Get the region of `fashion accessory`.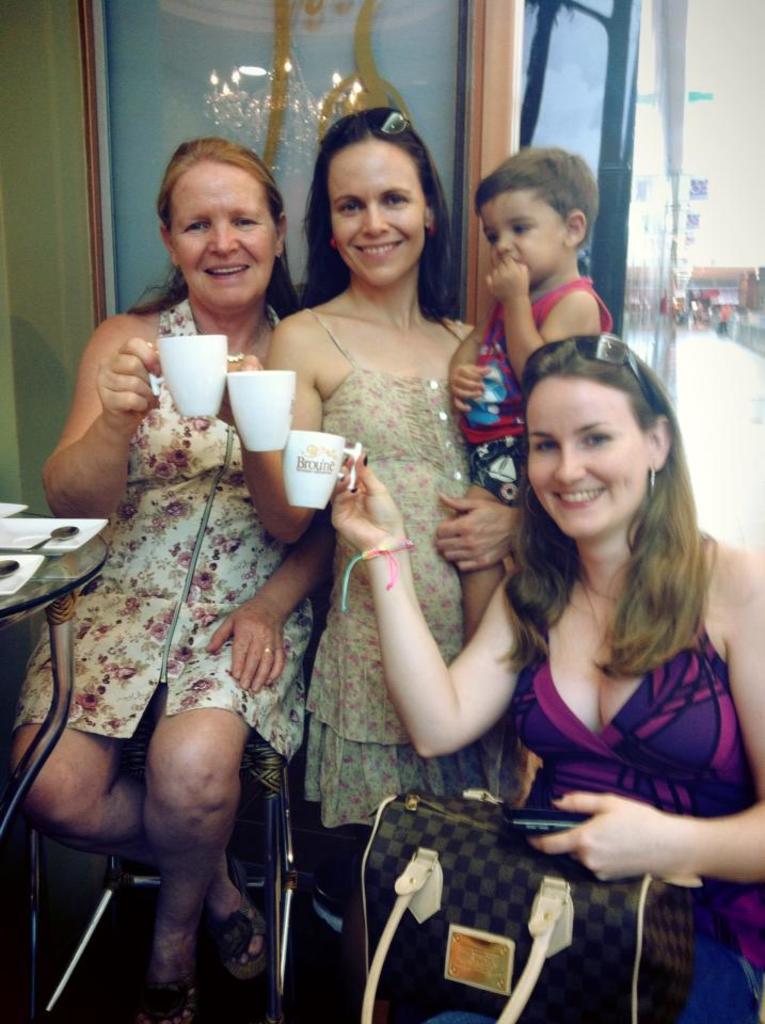
196/313/268/363.
